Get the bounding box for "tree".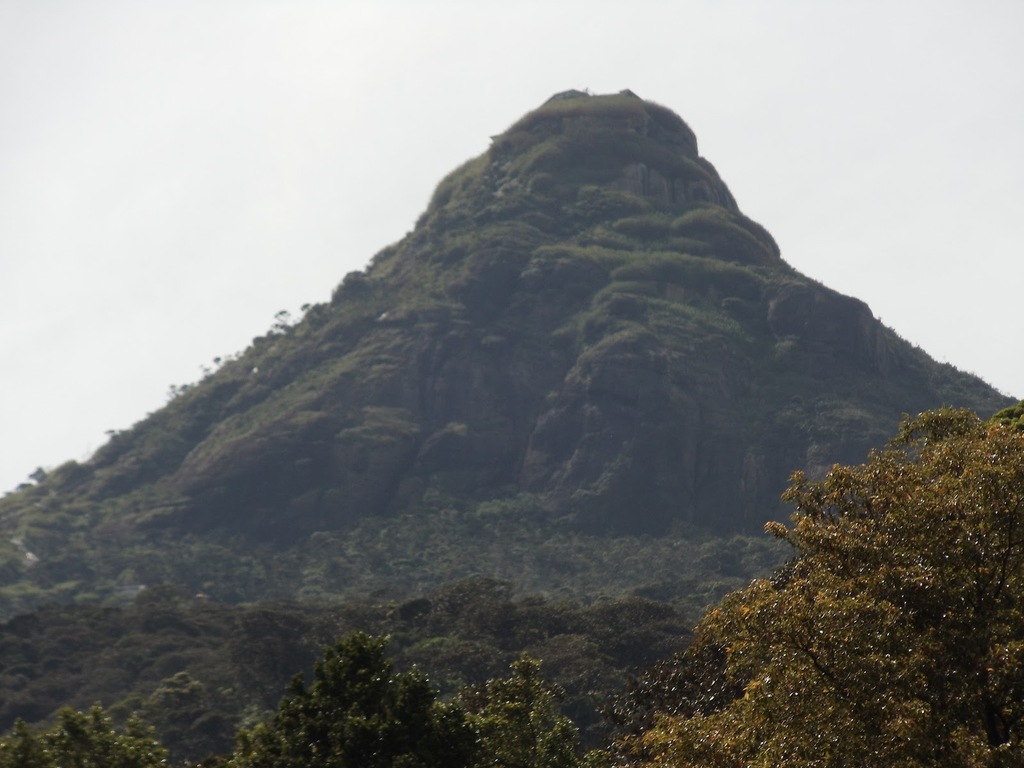
586,400,1023,765.
